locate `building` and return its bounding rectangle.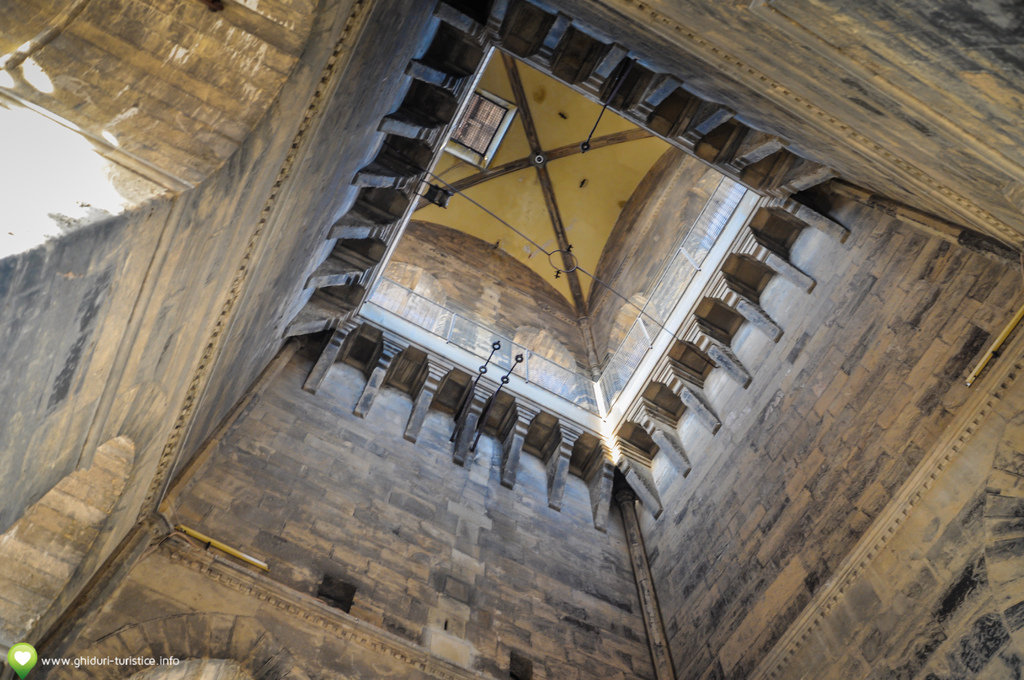
BBox(0, 0, 1023, 679).
